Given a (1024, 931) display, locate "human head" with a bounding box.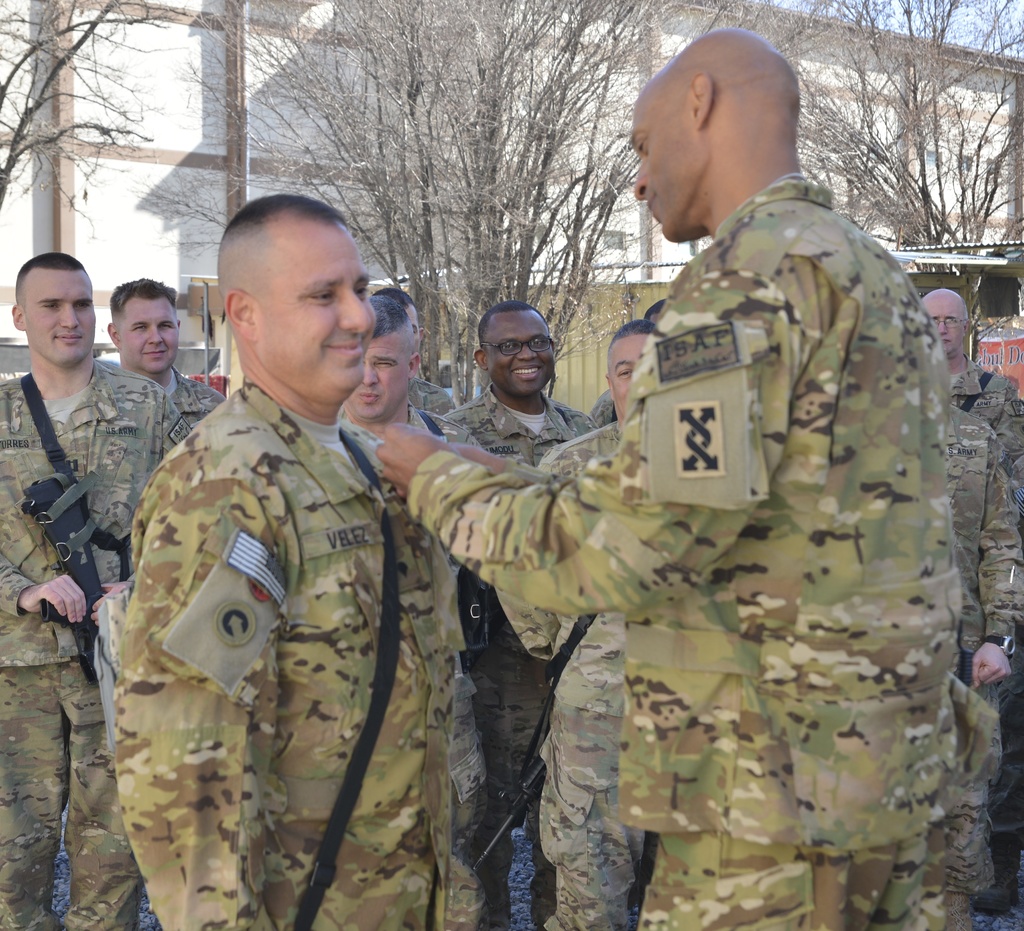
Located: (x1=392, y1=288, x2=422, y2=339).
